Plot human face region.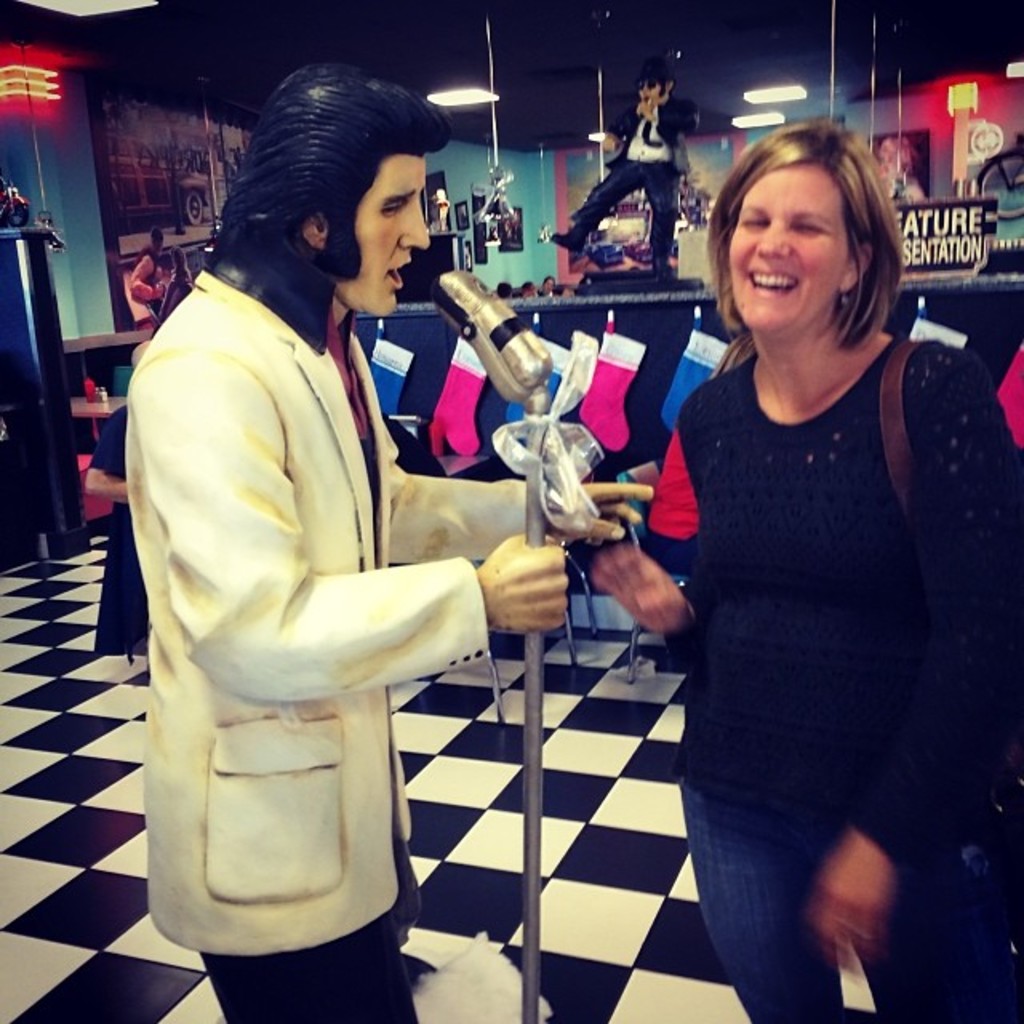
Plotted at bbox=(640, 85, 666, 104).
